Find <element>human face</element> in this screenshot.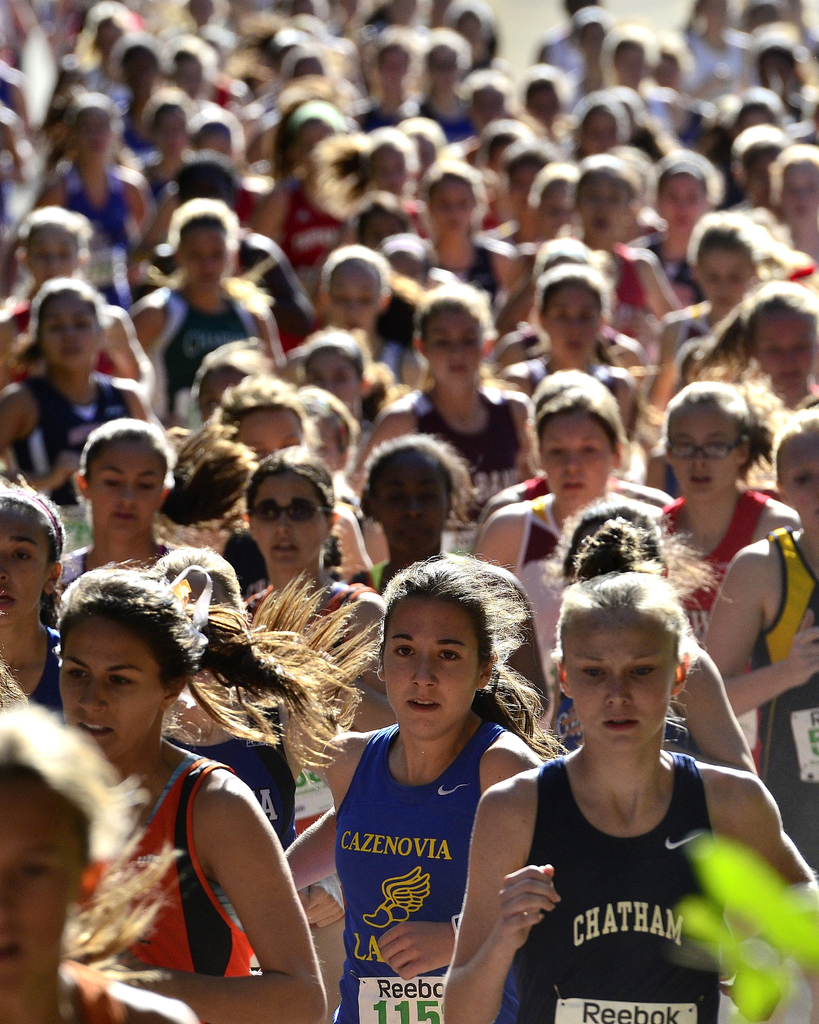
The bounding box for <element>human face</element> is <bbox>671, 412, 741, 501</bbox>.
